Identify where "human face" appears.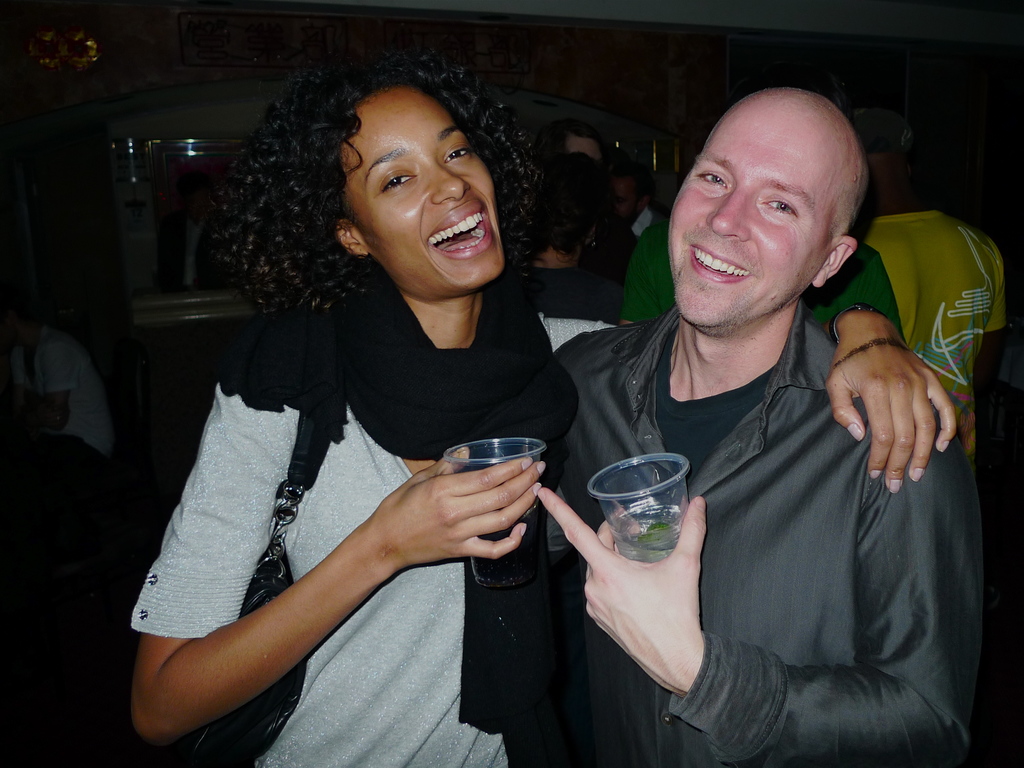
Appears at detection(341, 90, 509, 306).
